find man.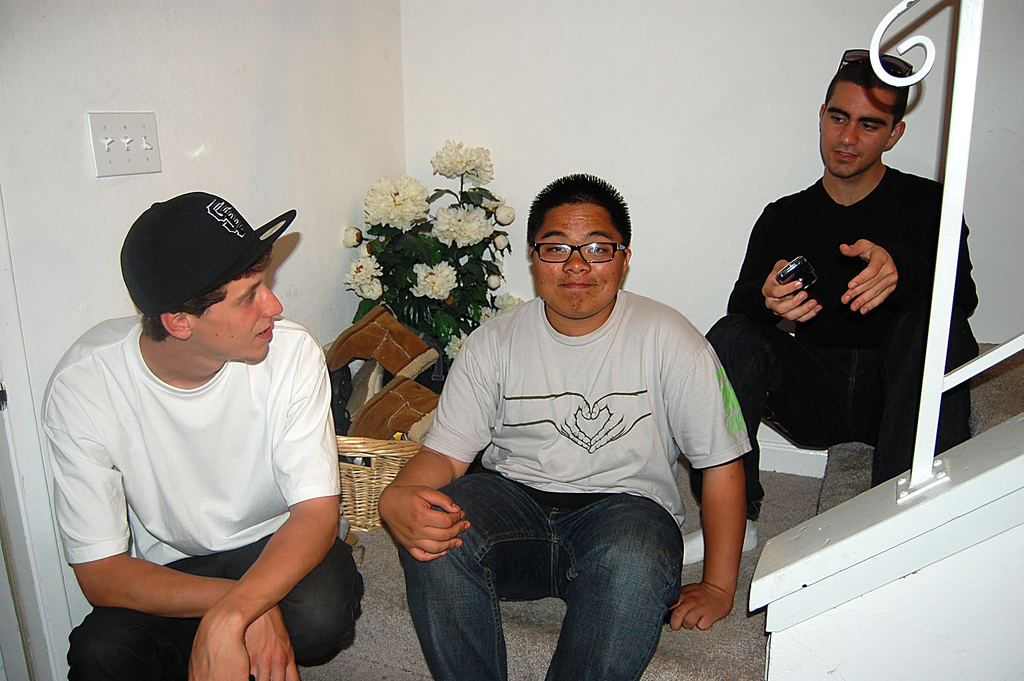
[left=38, top=186, right=355, bottom=680].
